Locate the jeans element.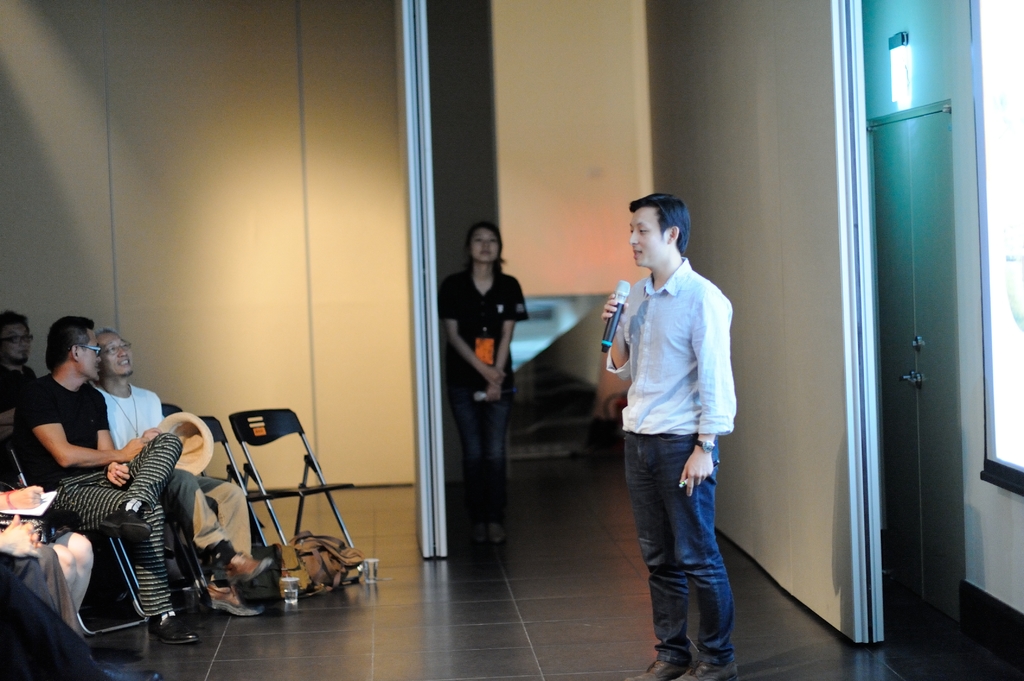
Element bbox: x1=452, y1=381, x2=513, y2=524.
